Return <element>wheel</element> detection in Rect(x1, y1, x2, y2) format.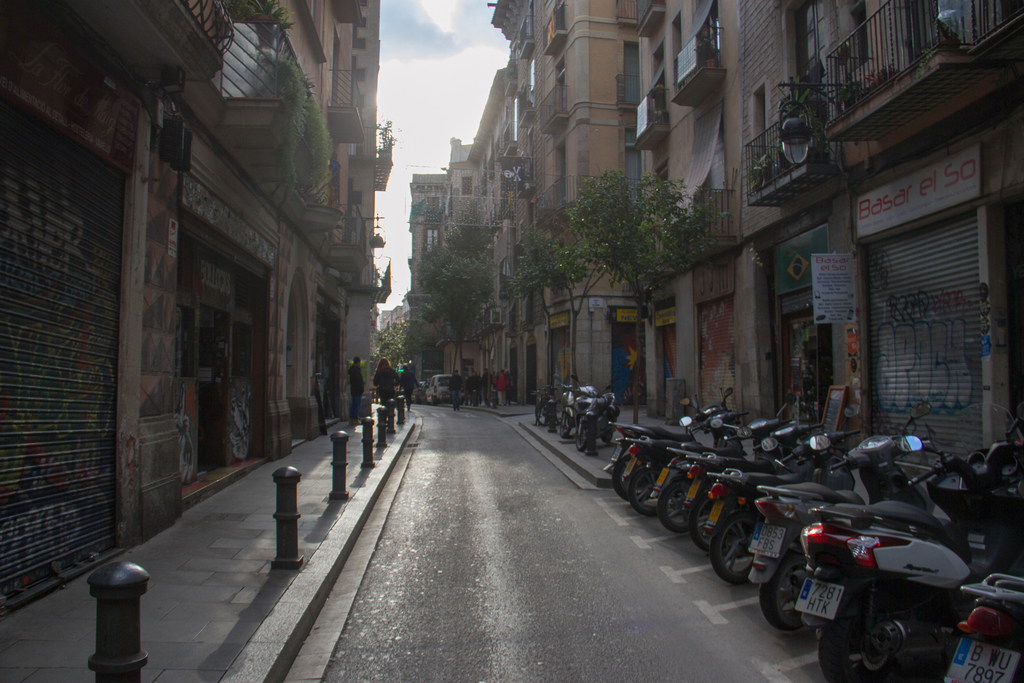
Rect(687, 492, 736, 543).
